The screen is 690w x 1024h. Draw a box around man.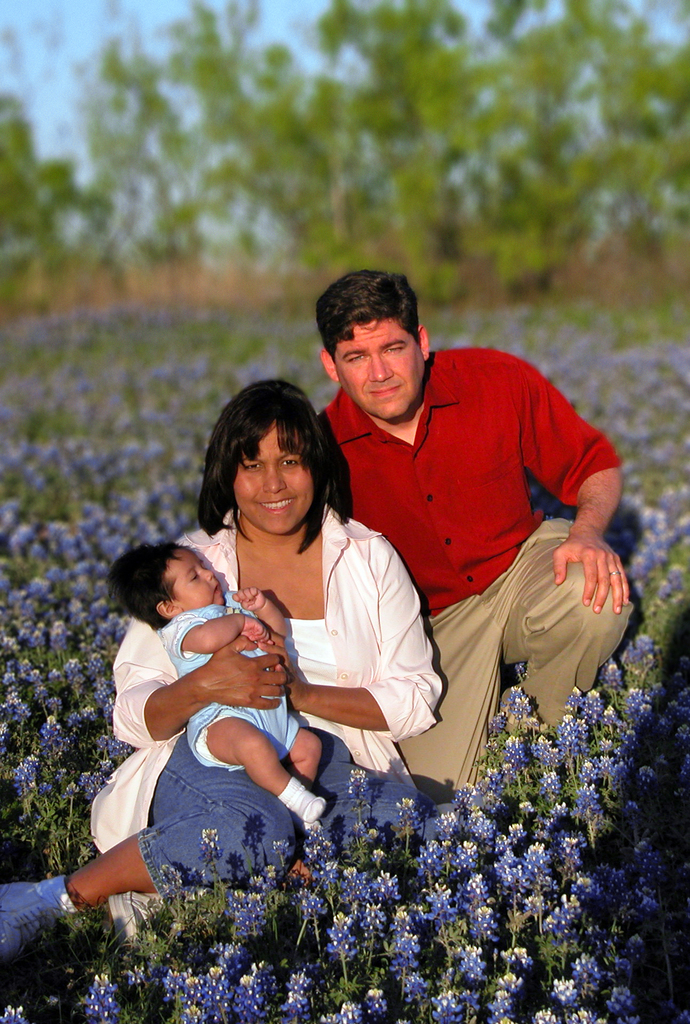
BBox(302, 292, 630, 780).
